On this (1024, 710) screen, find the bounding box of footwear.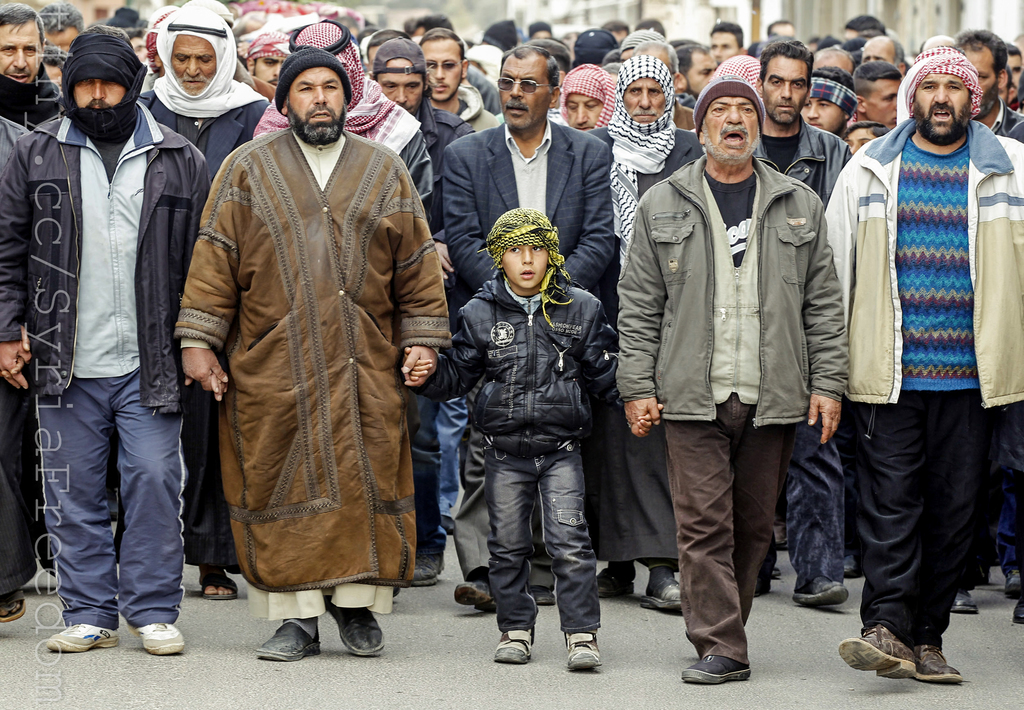
Bounding box: left=1005, top=570, right=1023, bottom=600.
